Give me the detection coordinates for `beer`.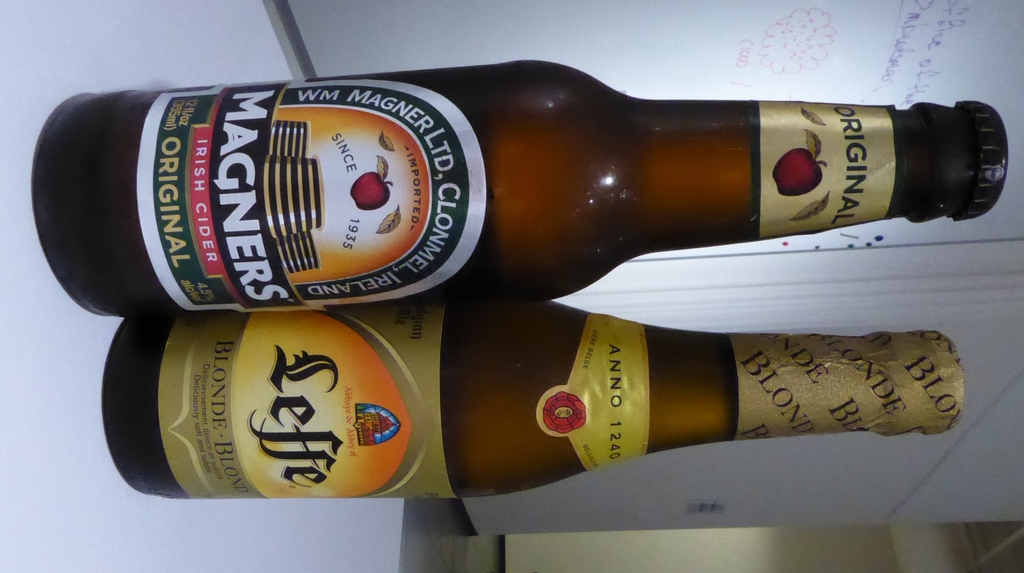
BBox(28, 60, 1004, 307).
